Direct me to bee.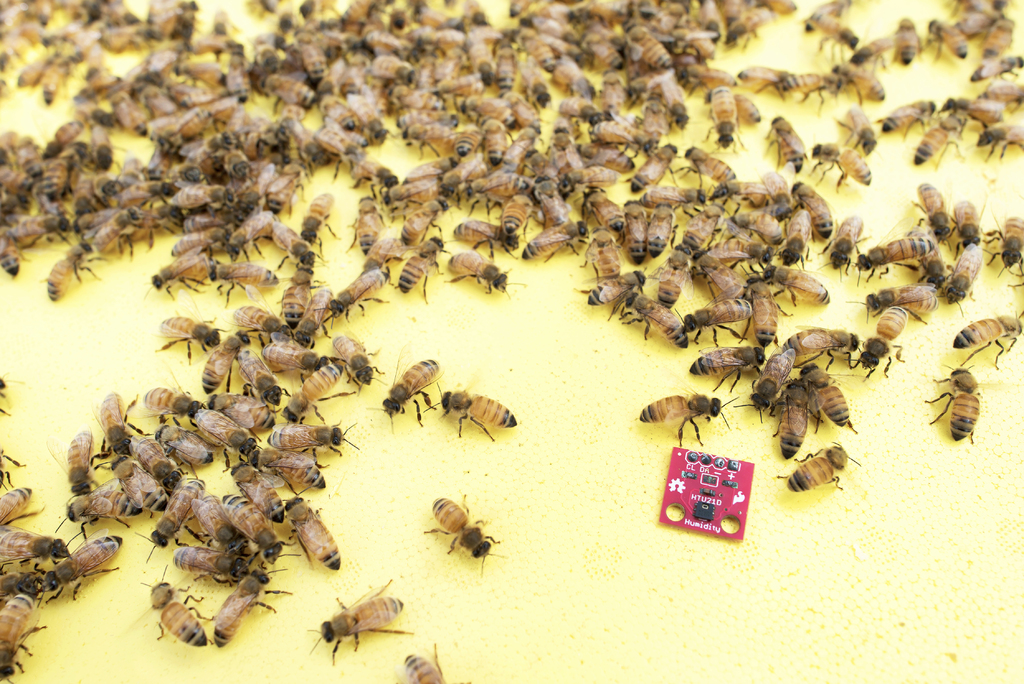
Direction: box(742, 347, 796, 405).
